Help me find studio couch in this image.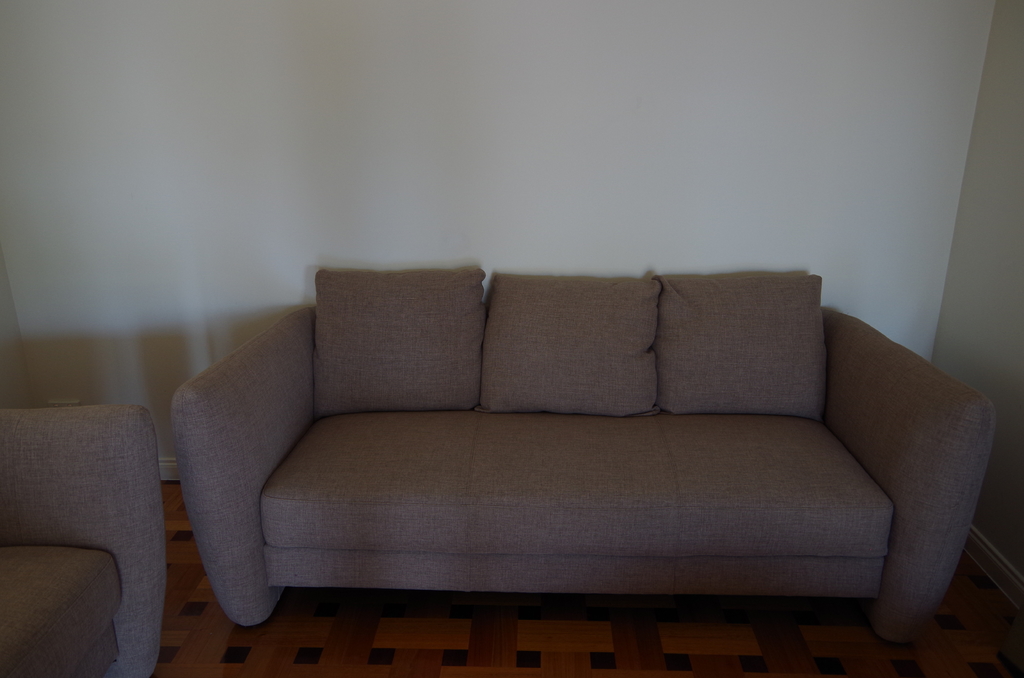
Found it: Rect(0, 401, 174, 677).
